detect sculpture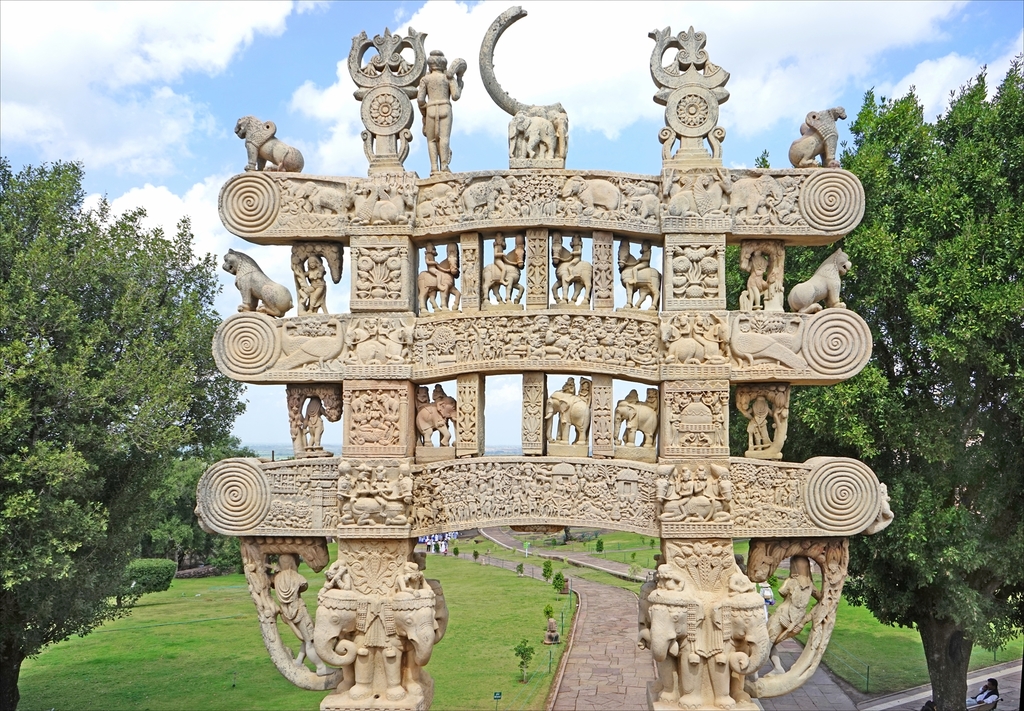
x1=625 y1=240 x2=652 y2=280
